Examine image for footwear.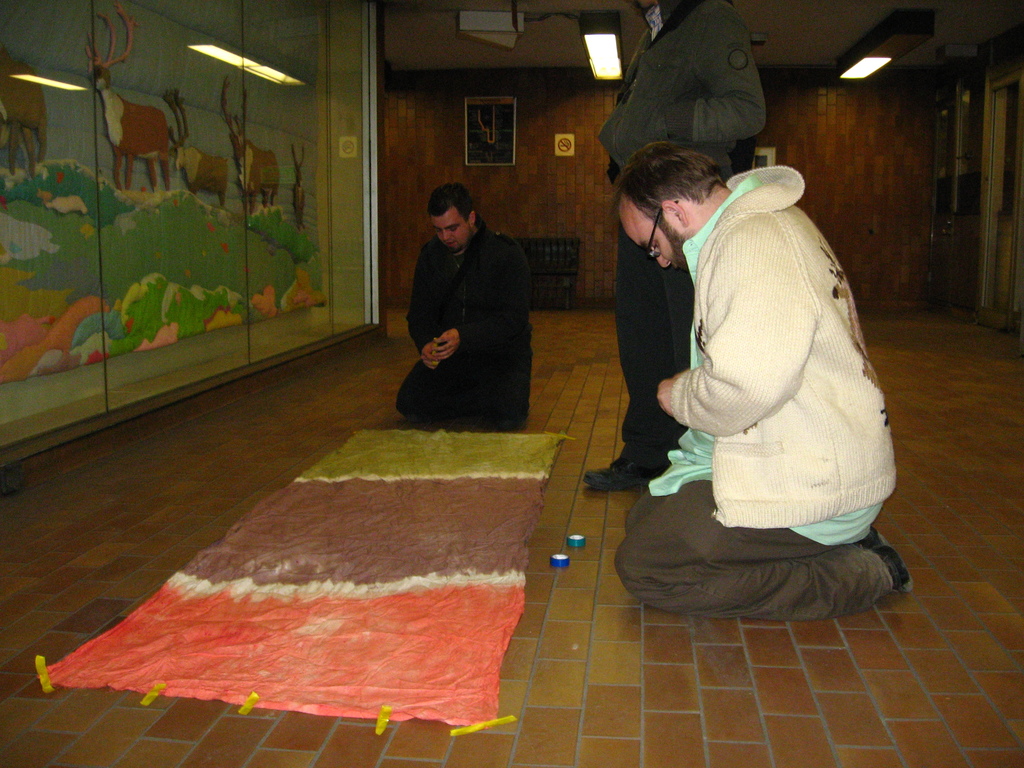
Examination result: bbox=[584, 462, 660, 491].
